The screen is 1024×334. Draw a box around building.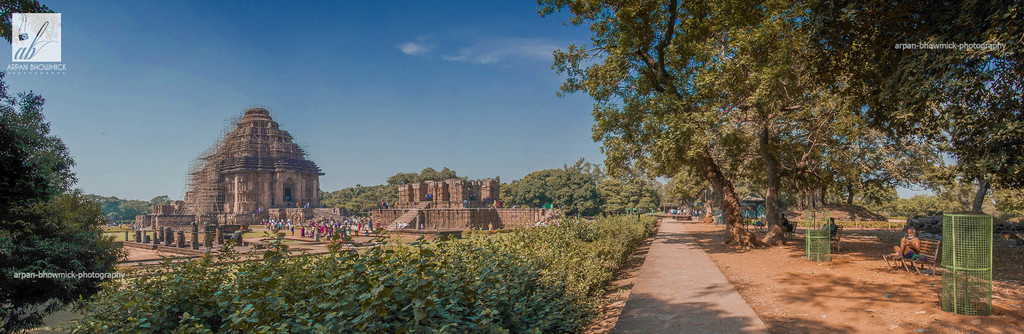
box=[140, 103, 334, 231].
